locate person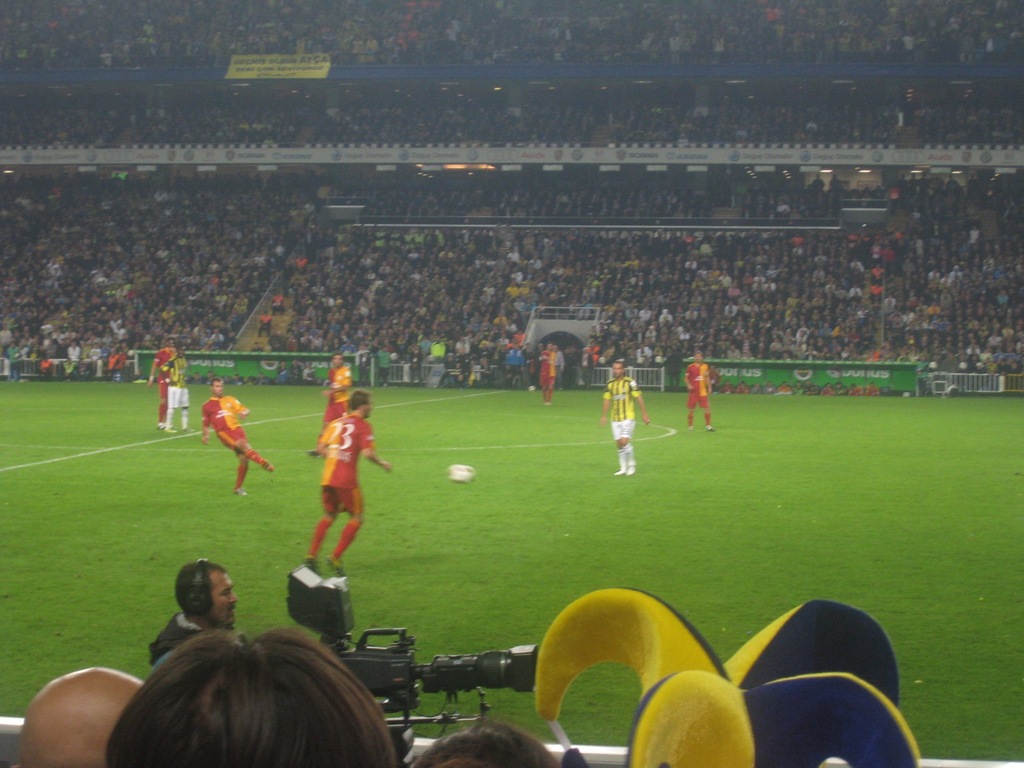
box(298, 380, 399, 563)
